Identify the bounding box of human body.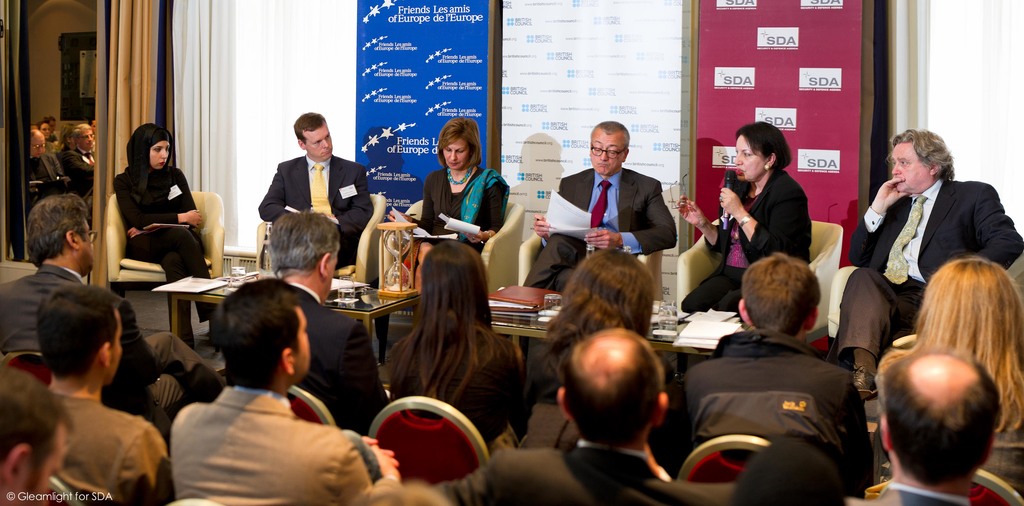
Rect(888, 248, 1023, 505).
